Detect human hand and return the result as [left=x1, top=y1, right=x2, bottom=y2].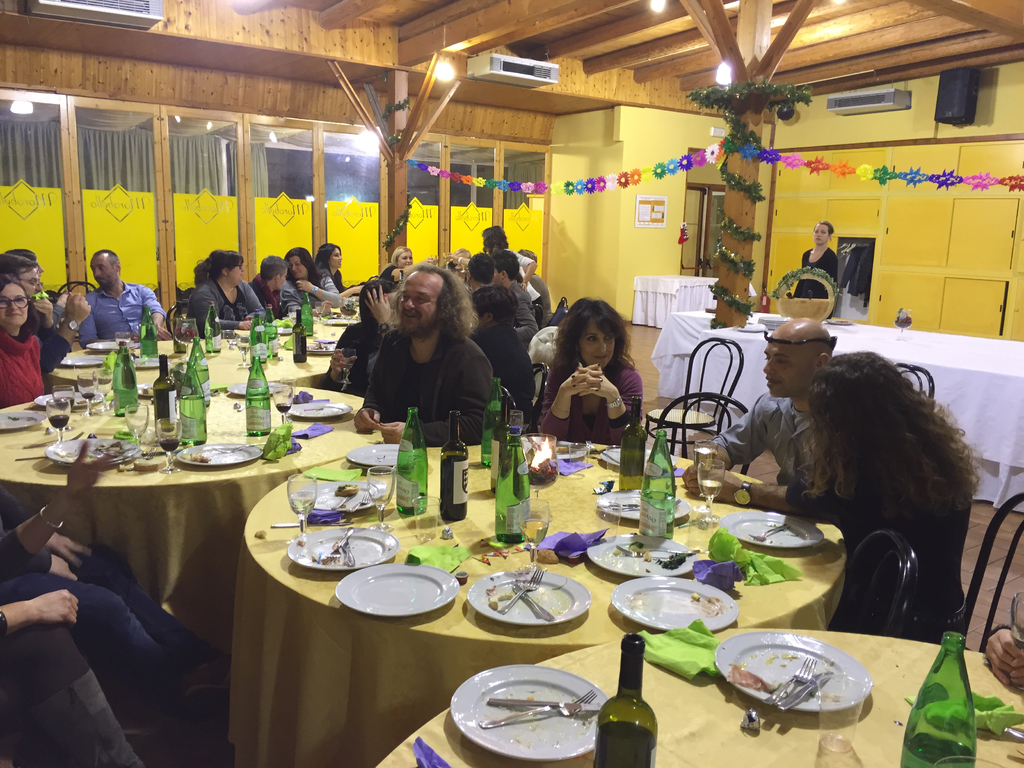
[left=329, top=352, right=358, bottom=383].
